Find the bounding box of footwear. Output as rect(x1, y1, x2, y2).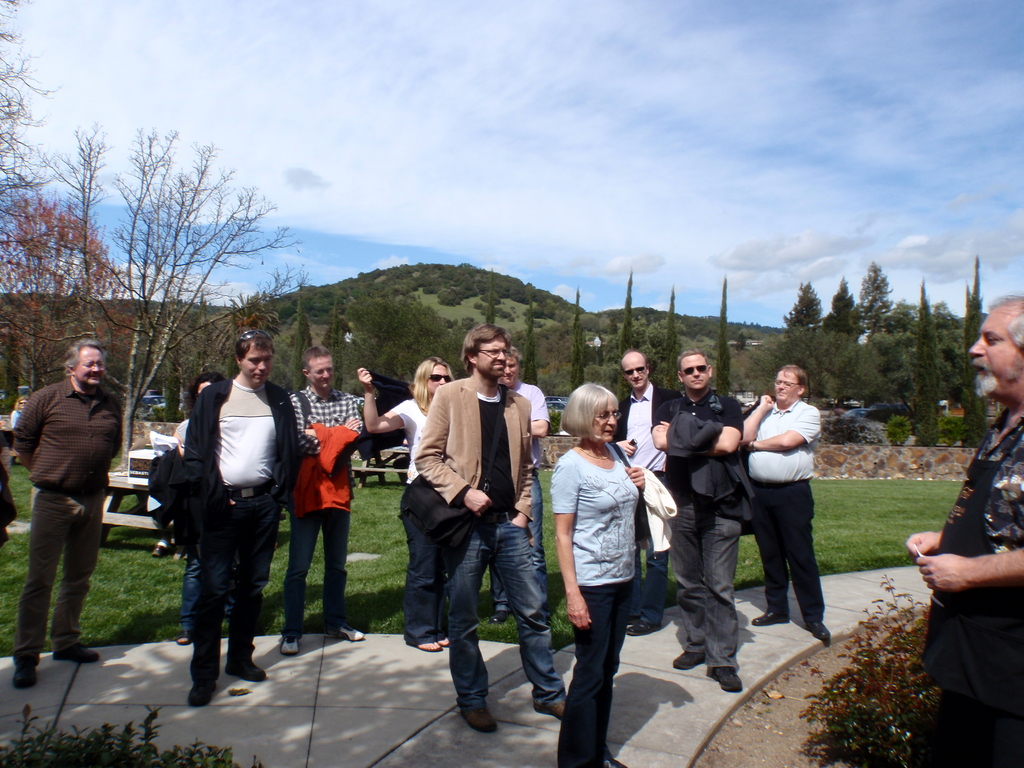
rect(12, 652, 41, 687).
